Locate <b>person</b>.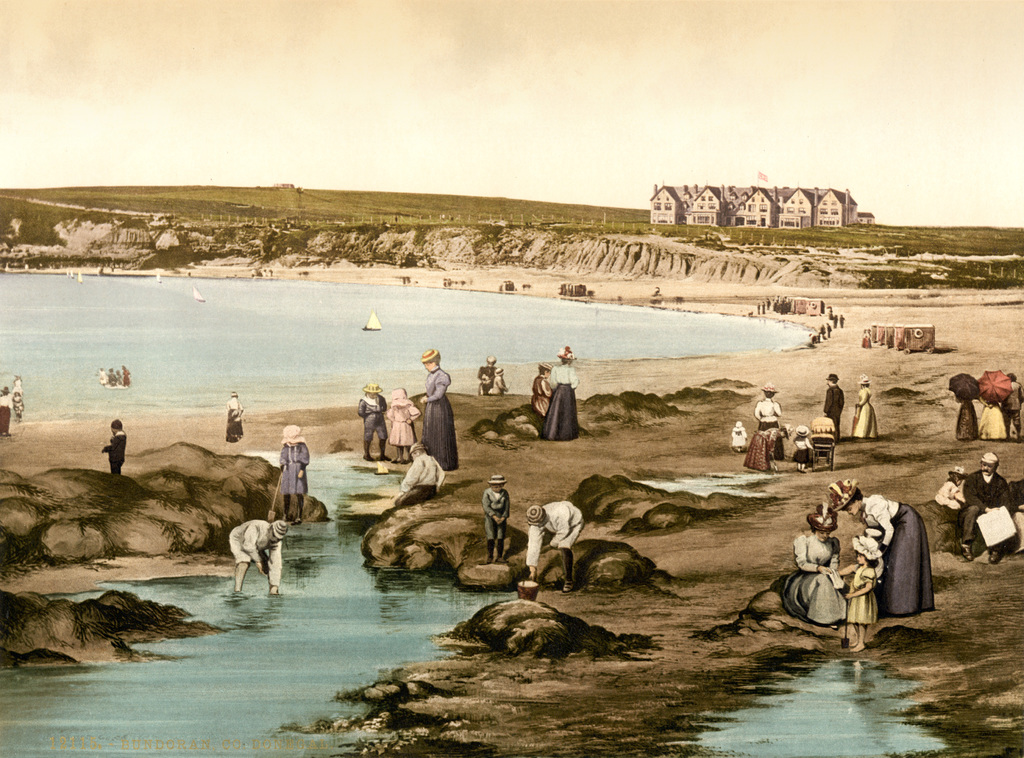
Bounding box: BBox(822, 372, 843, 435).
